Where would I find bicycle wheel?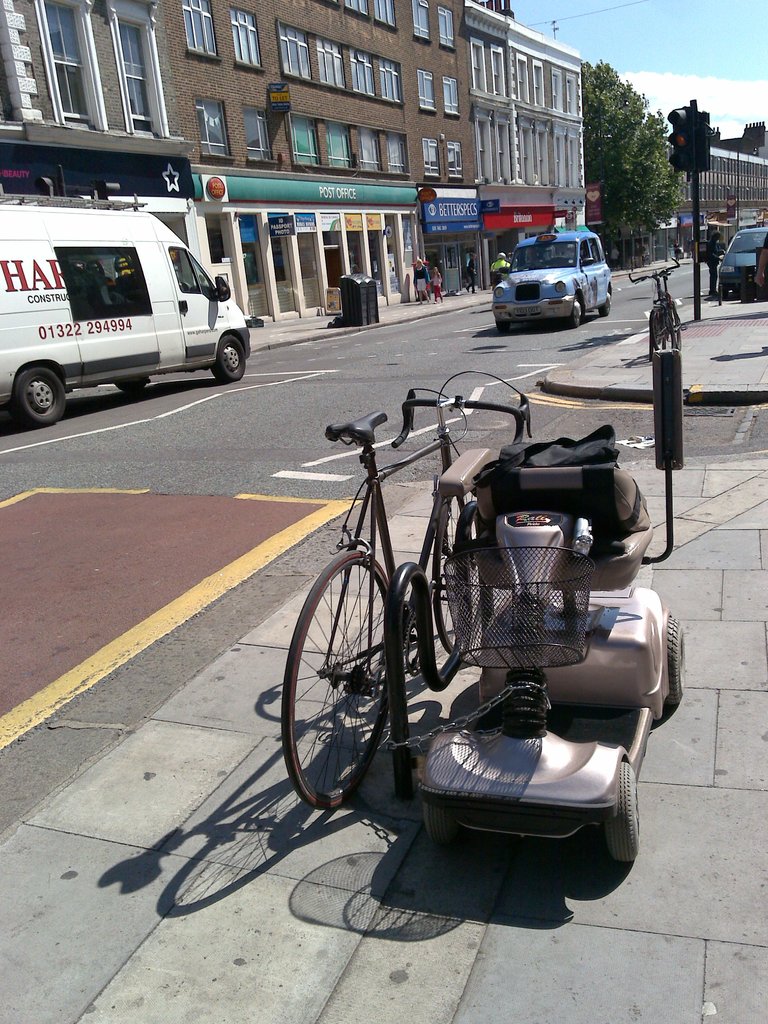
At <bbox>420, 494, 470, 680</bbox>.
